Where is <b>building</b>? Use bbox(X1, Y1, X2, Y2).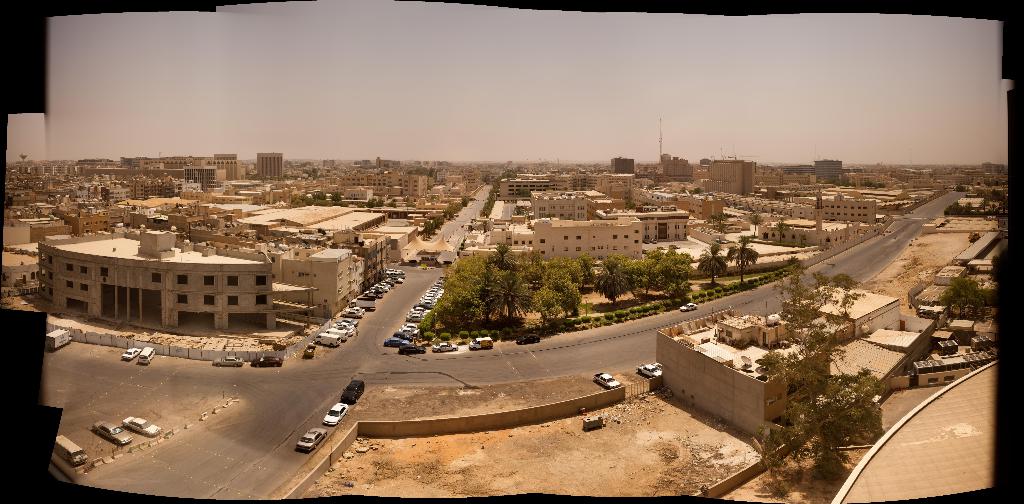
bbox(655, 312, 835, 439).
